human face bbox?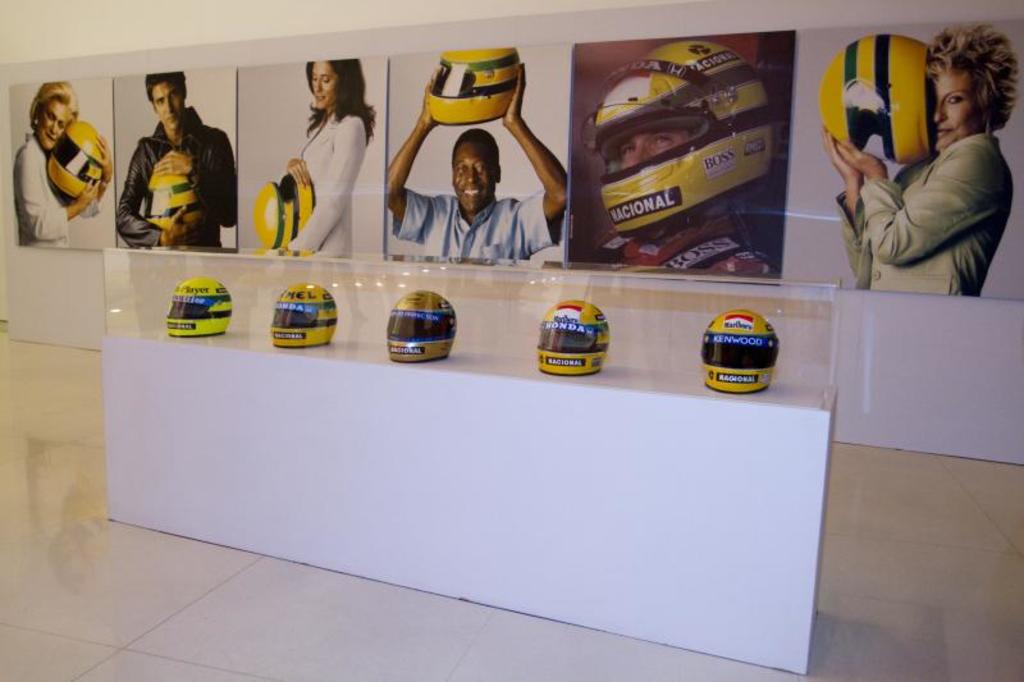
[155,87,186,133]
